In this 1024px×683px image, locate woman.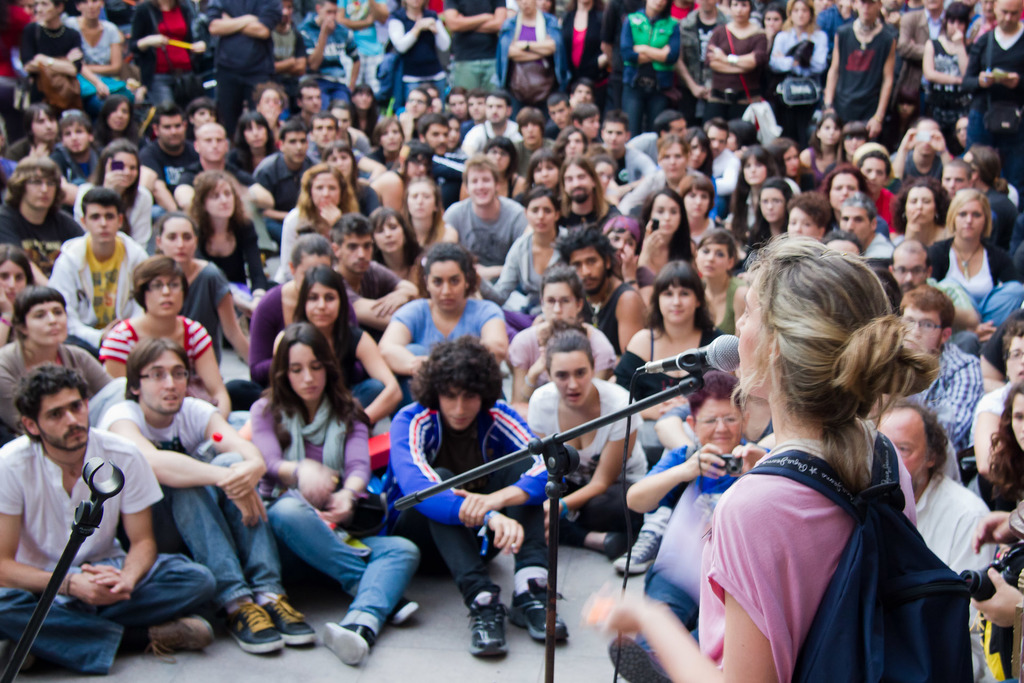
Bounding box: [719,169,797,276].
